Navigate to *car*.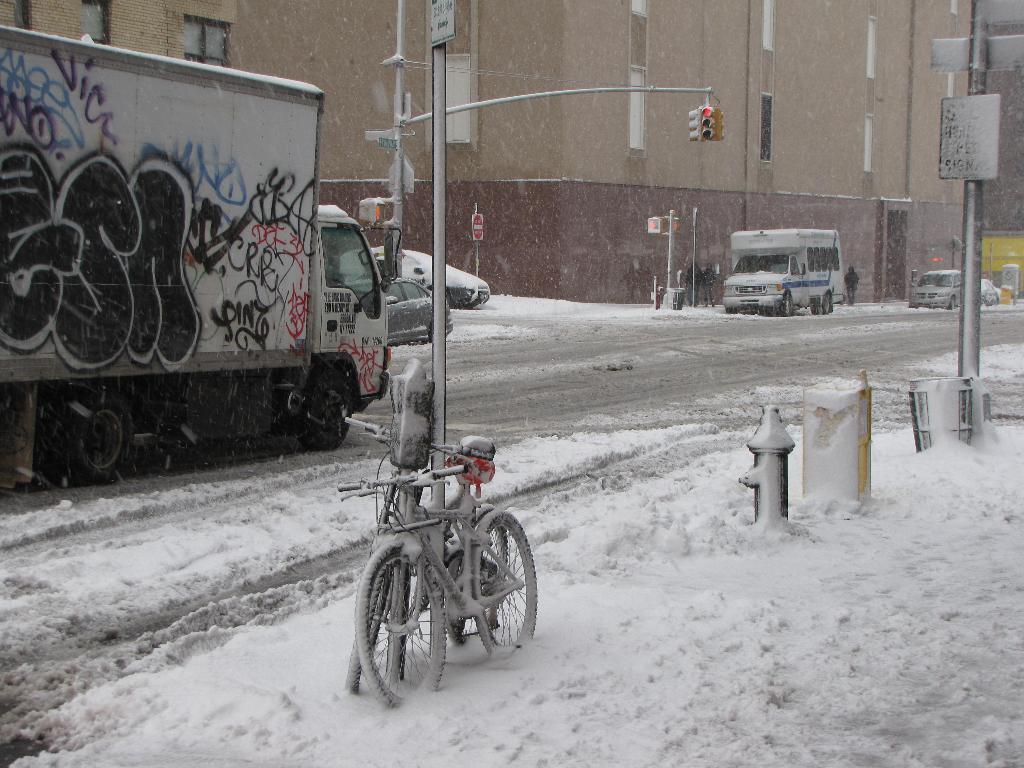
Navigation target: bbox=[328, 244, 497, 311].
